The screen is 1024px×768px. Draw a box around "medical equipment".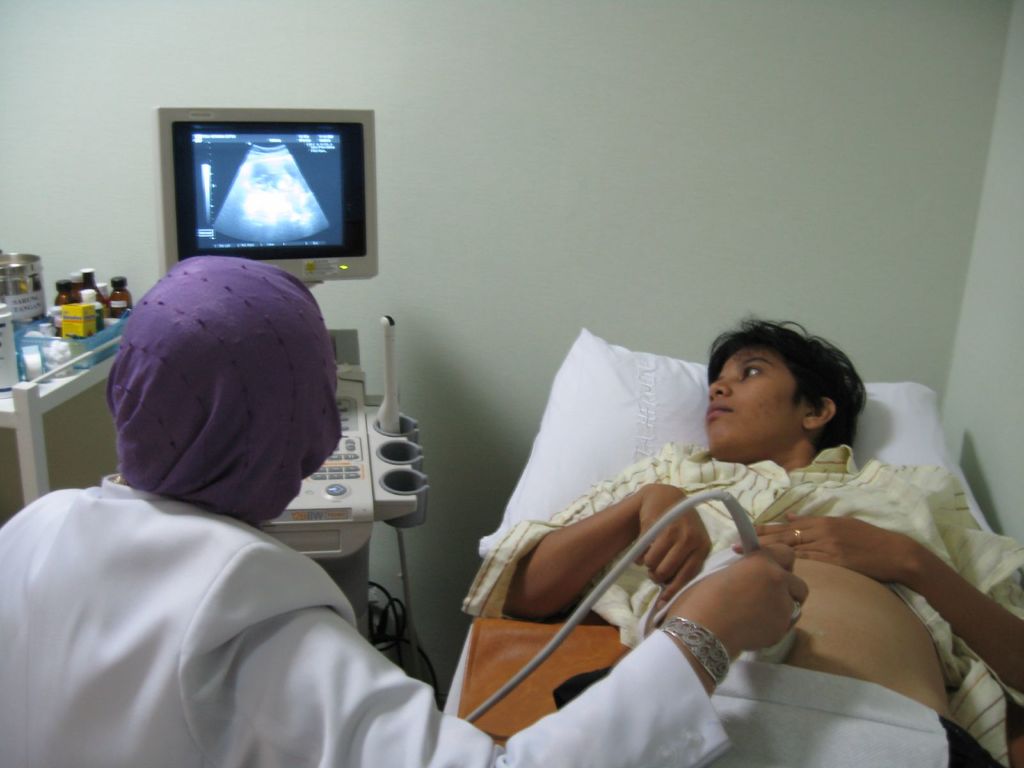
locate(0, 328, 123, 506).
